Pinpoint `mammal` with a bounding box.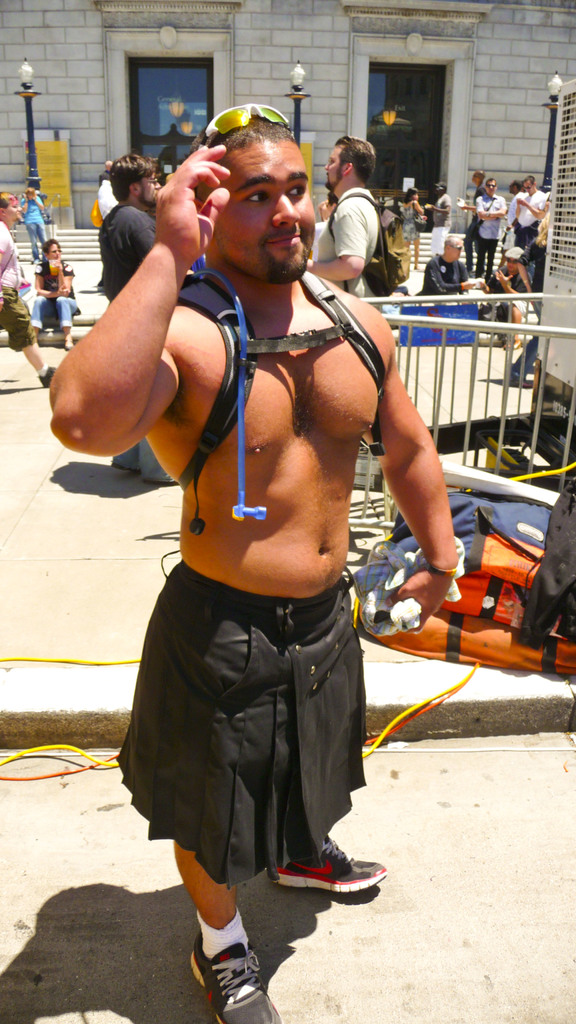
[426,180,454,260].
